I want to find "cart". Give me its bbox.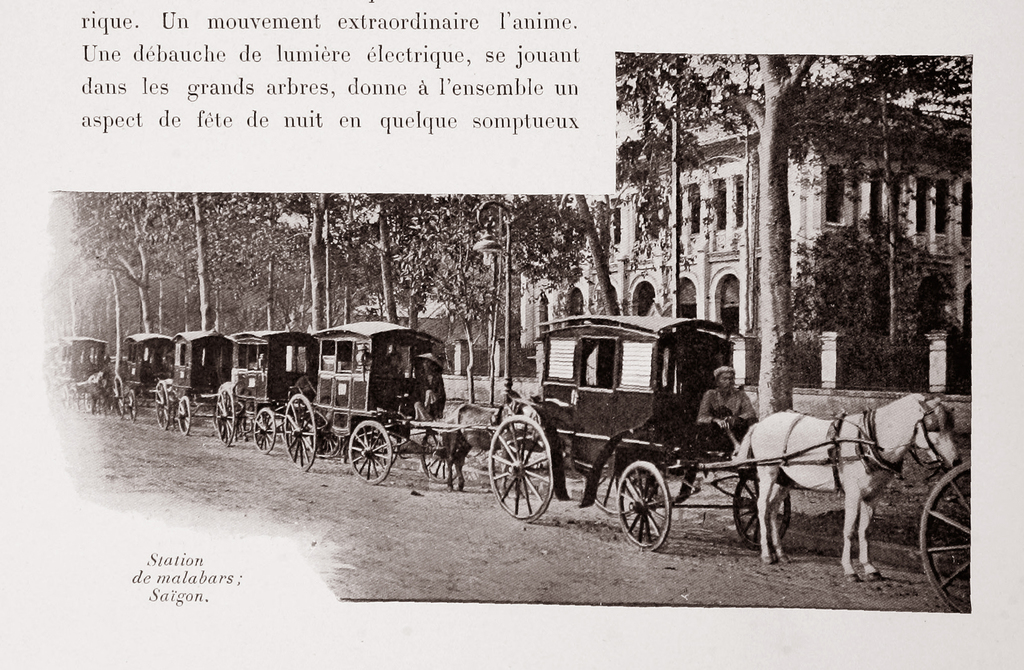
(488, 313, 884, 552).
